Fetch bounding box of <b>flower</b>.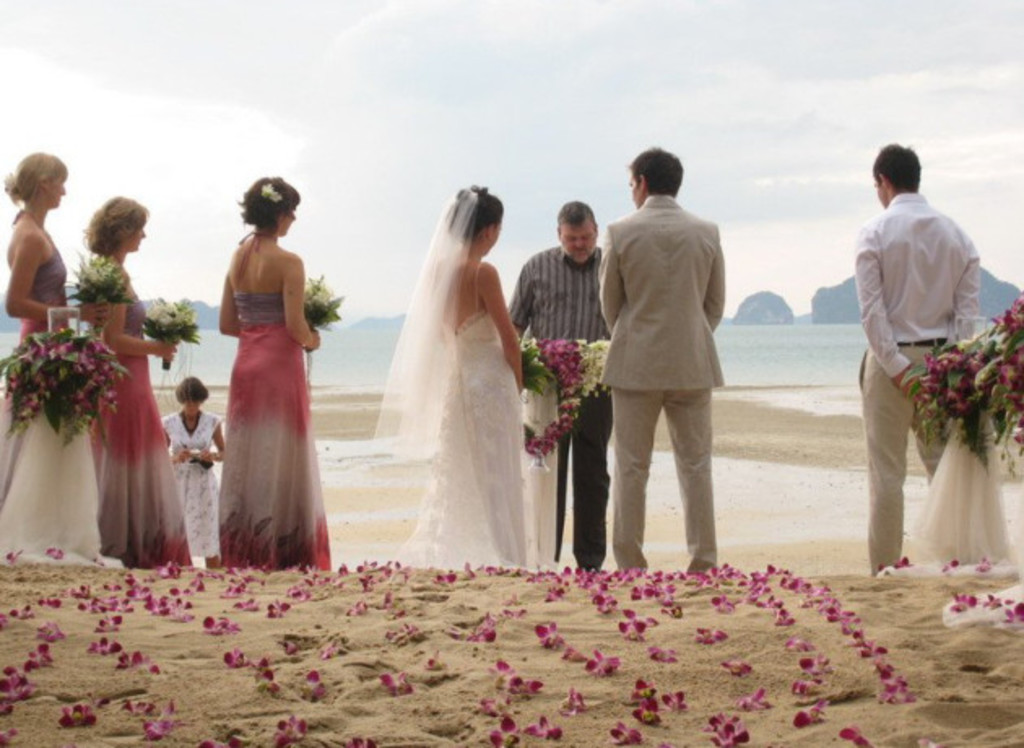
Bbox: BBox(37, 626, 55, 646).
